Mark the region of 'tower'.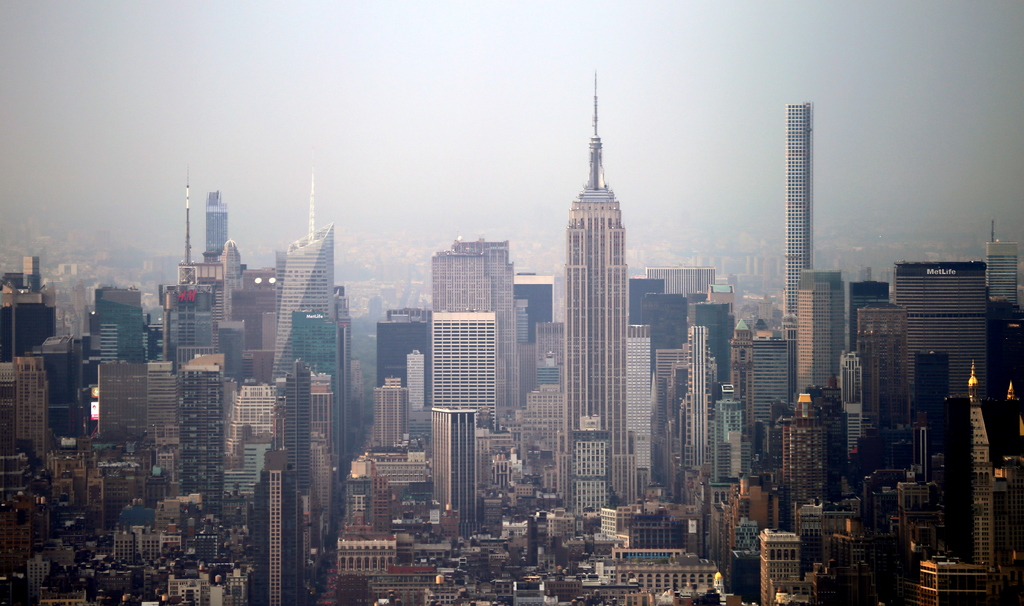
Region: (x1=916, y1=348, x2=948, y2=443).
